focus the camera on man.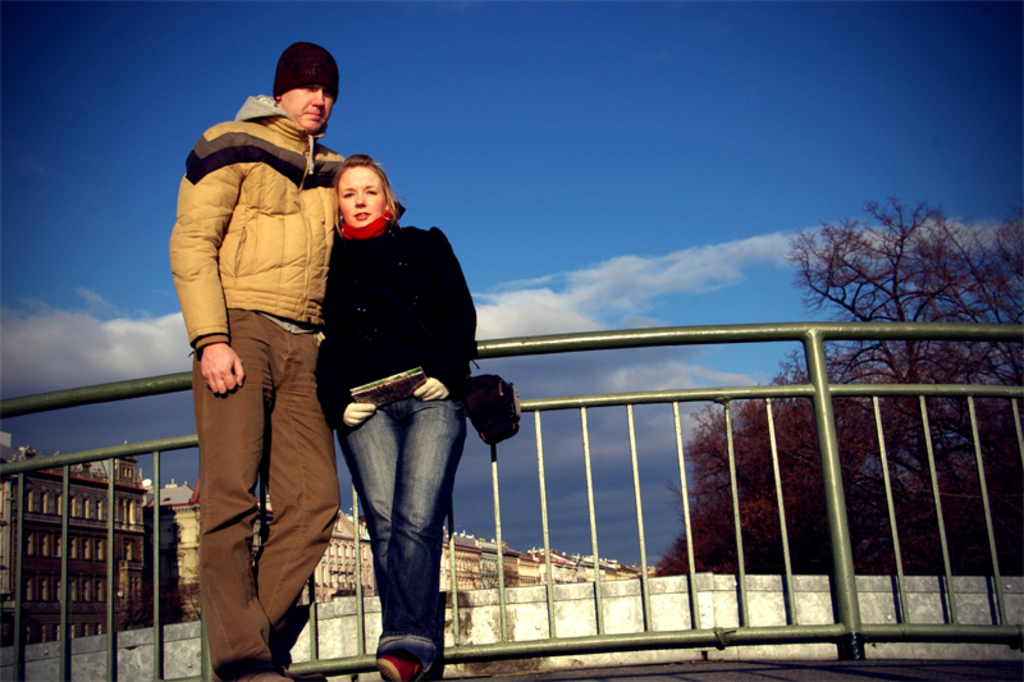
Focus region: (169, 40, 347, 681).
